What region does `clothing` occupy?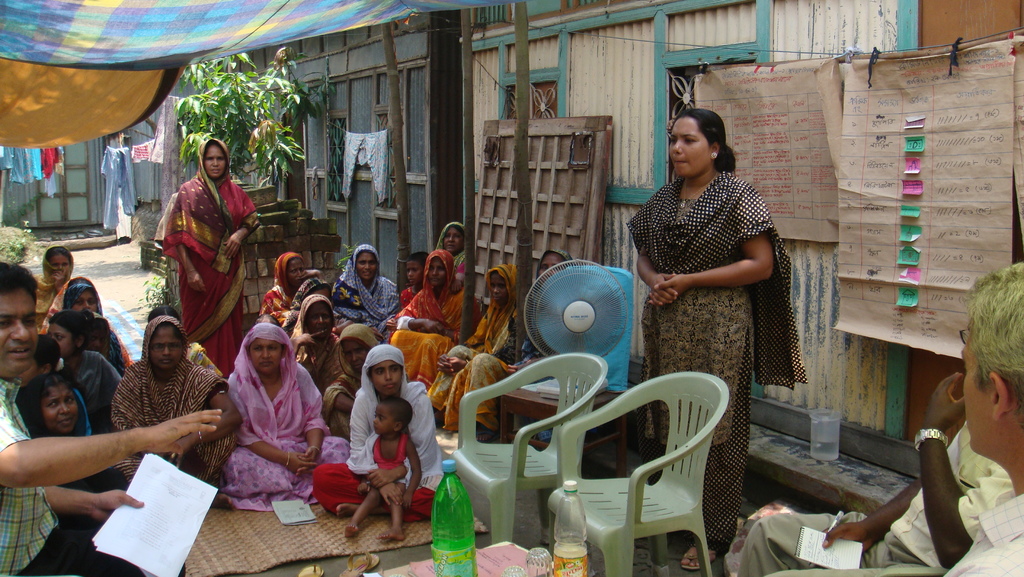
{"left": 504, "top": 245, "right": 568, "bottom": 363}.
